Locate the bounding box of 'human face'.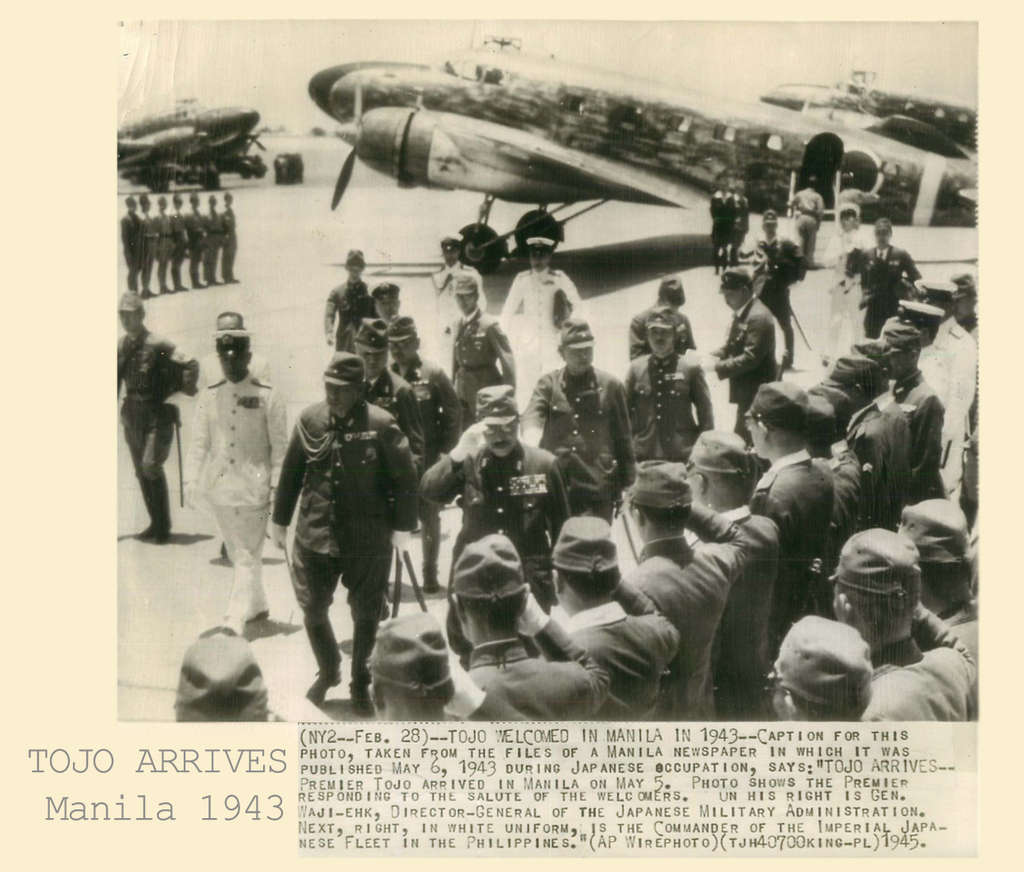
Bounding box: (357,350,384,378).
